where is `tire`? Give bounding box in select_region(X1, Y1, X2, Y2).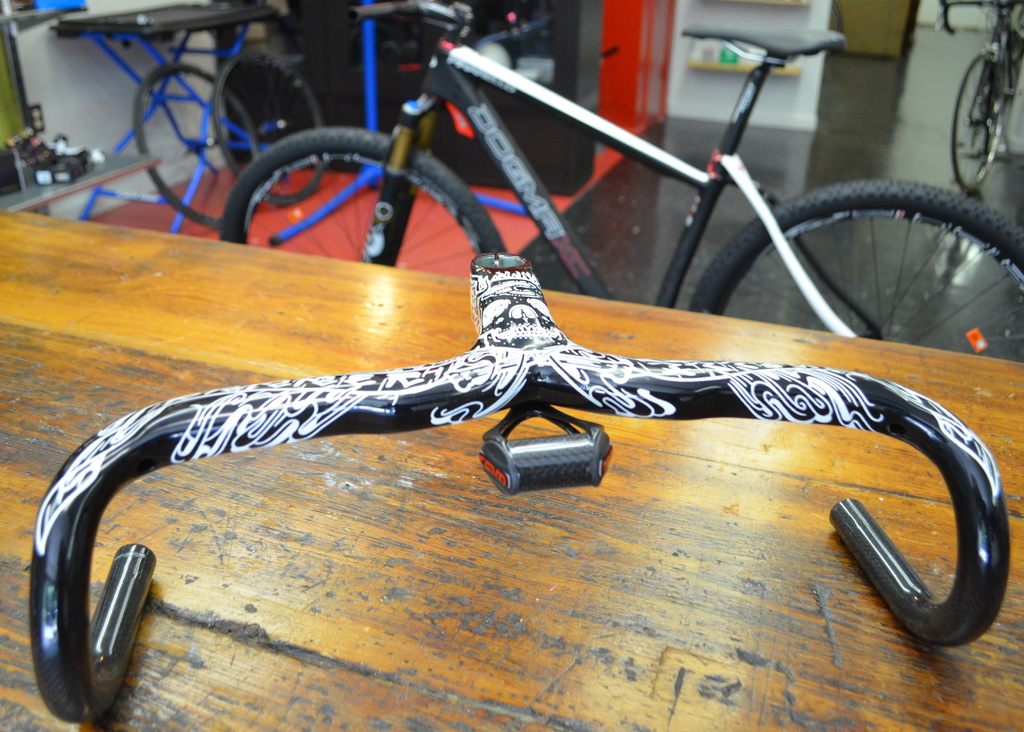
select_region(953, 55, 1013, 190).
